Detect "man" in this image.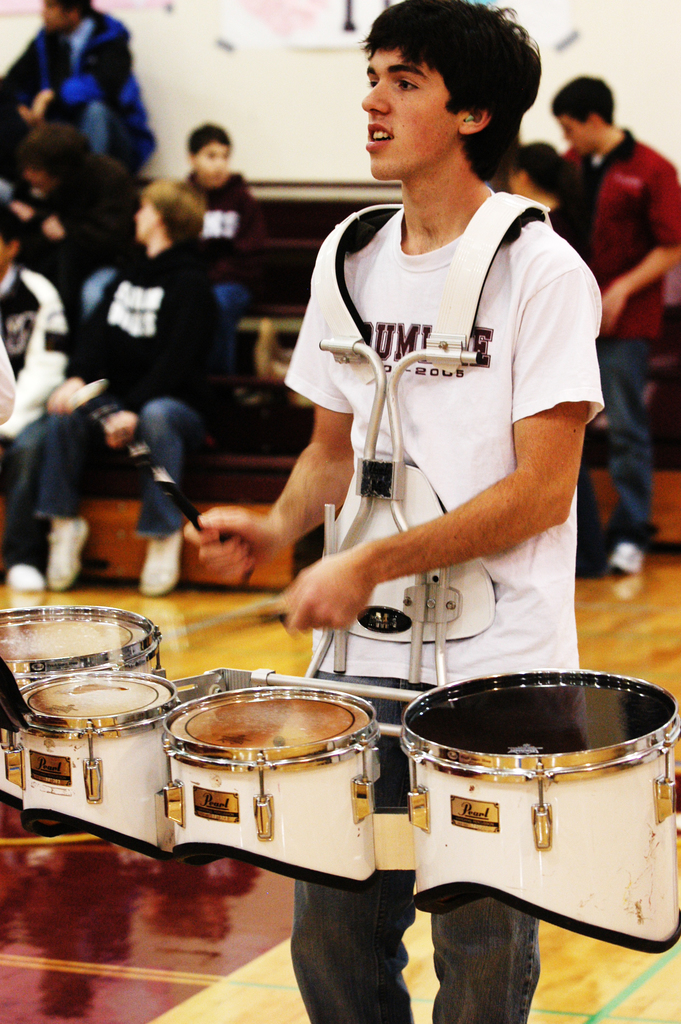
Detection: 23:168:236:599.
